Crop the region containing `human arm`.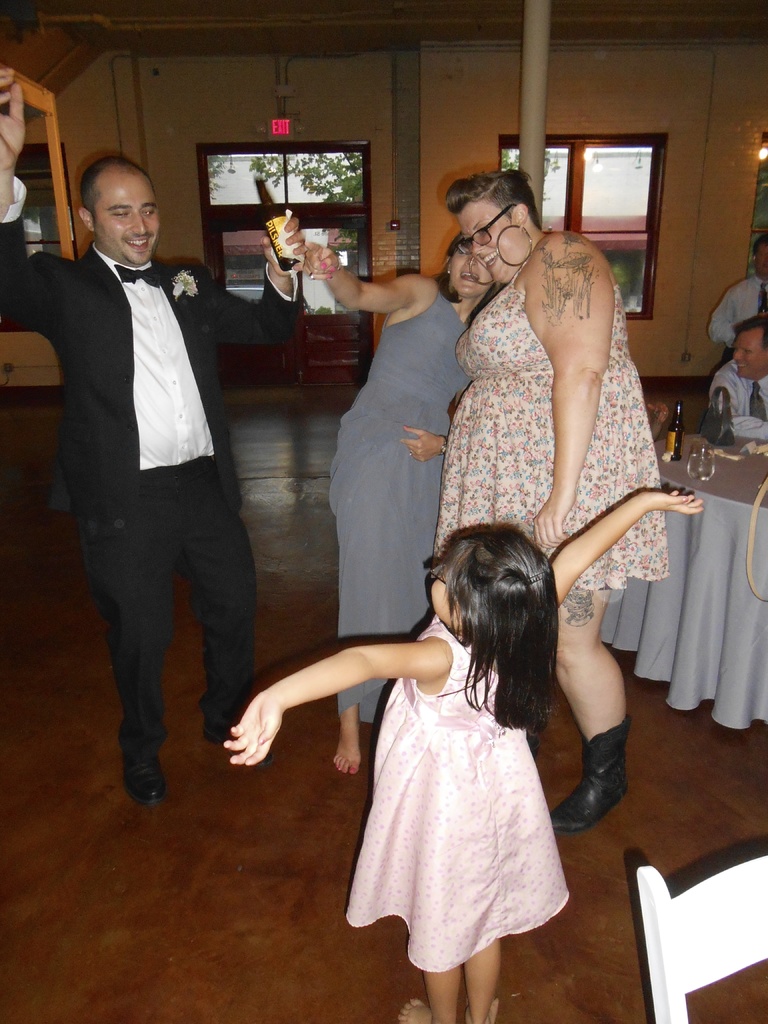
Crop region: region(708, 284, 740, 357).
